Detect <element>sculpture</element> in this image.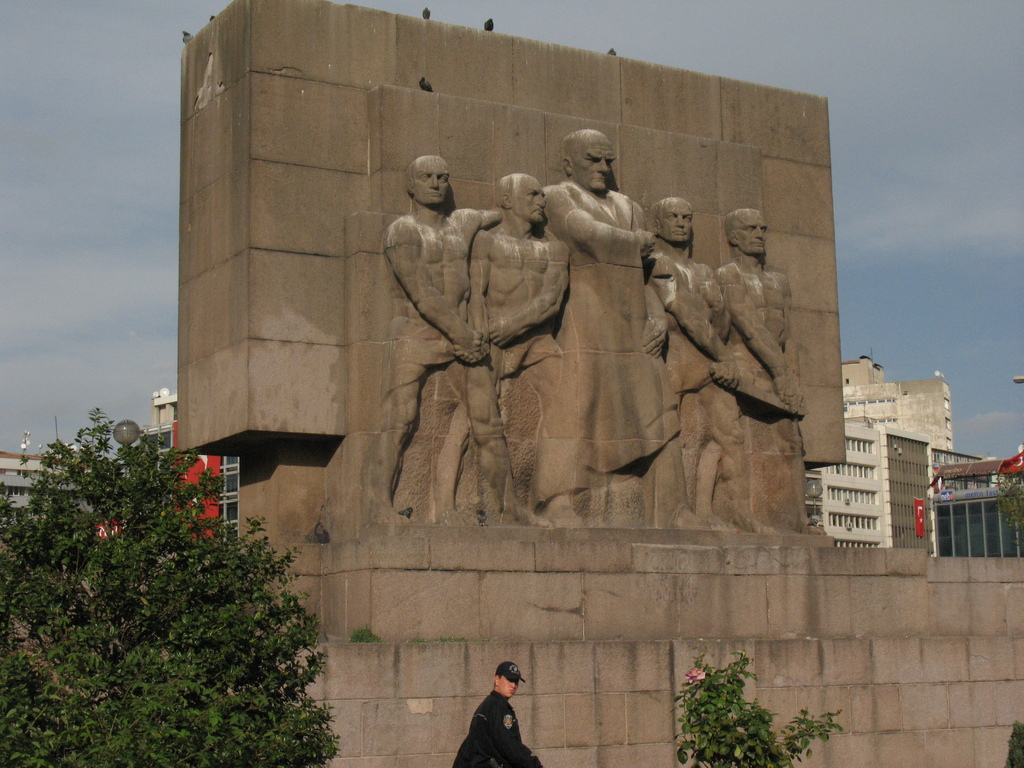
Detection: rect(465, 169, 558, 562).
